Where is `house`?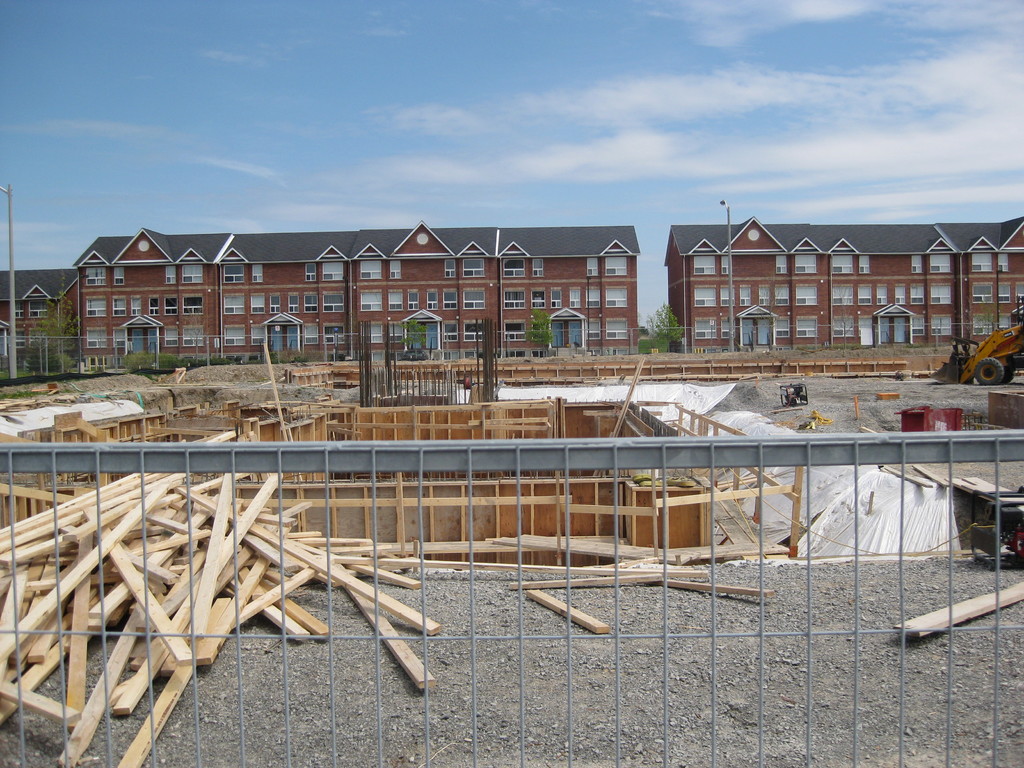
x1=0, y1=275, x2=80, y2=385.
